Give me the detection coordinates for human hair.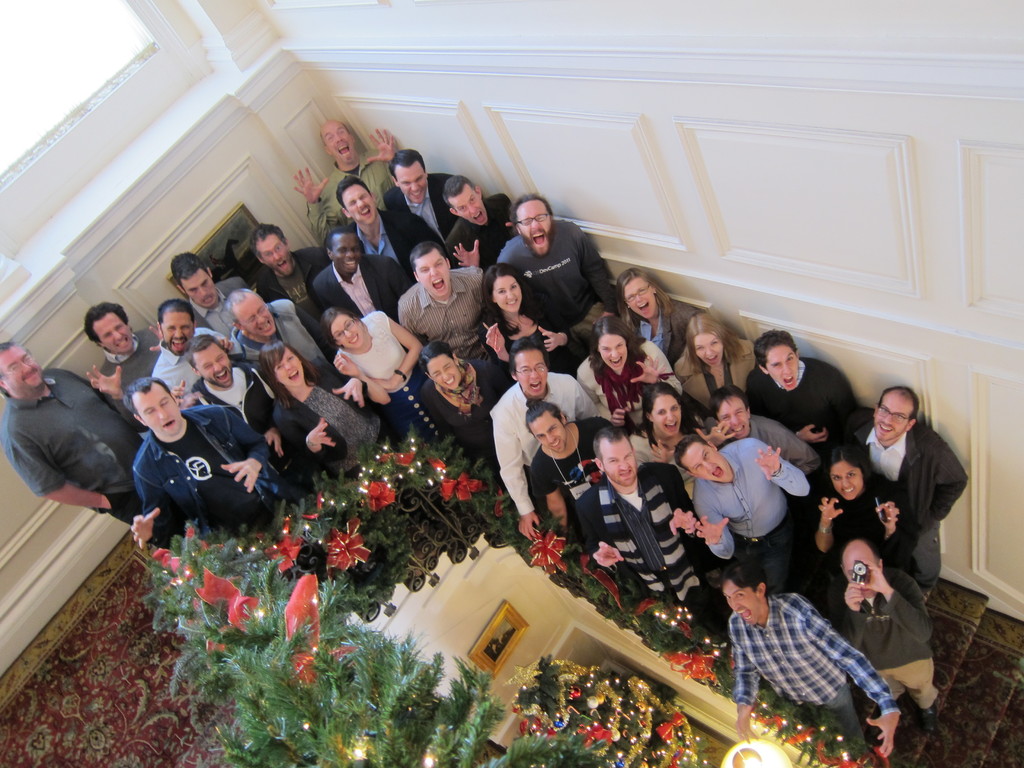
region(443, 171, 474, 205).
